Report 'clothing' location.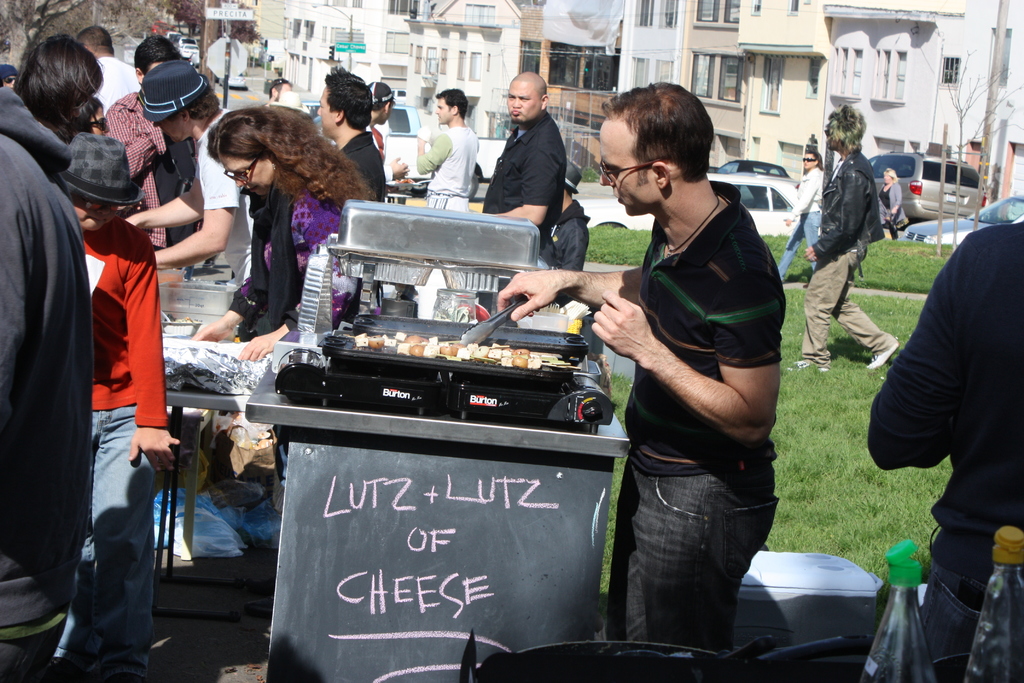
Report: x1=404 y1=122 x2=474 y2=217.
